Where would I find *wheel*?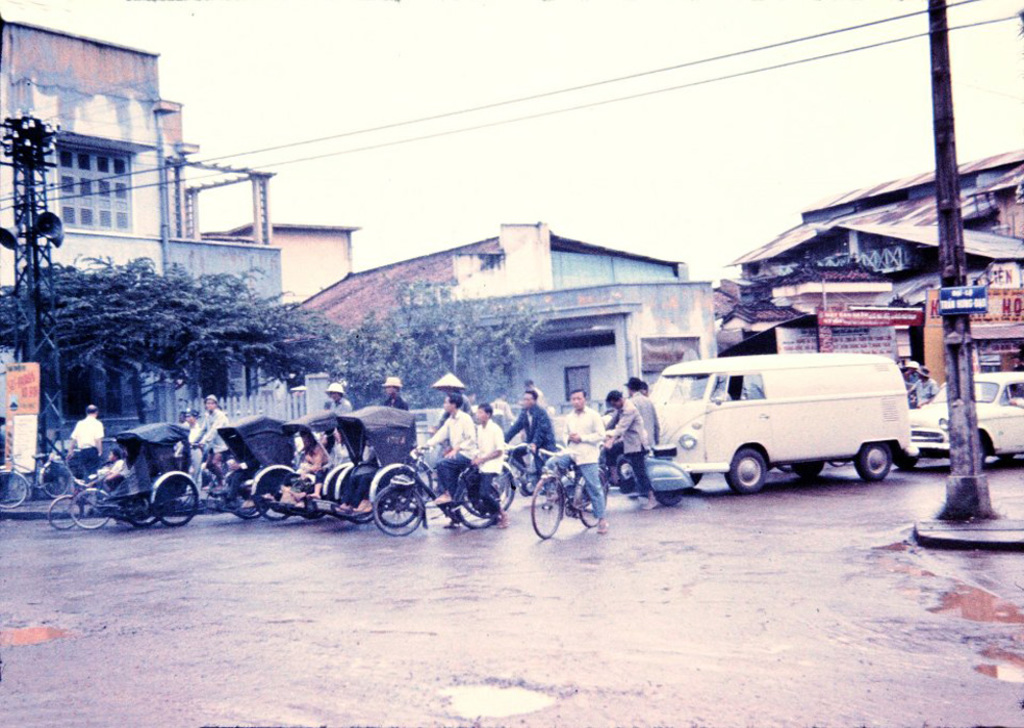
At [374,485,420,537].
